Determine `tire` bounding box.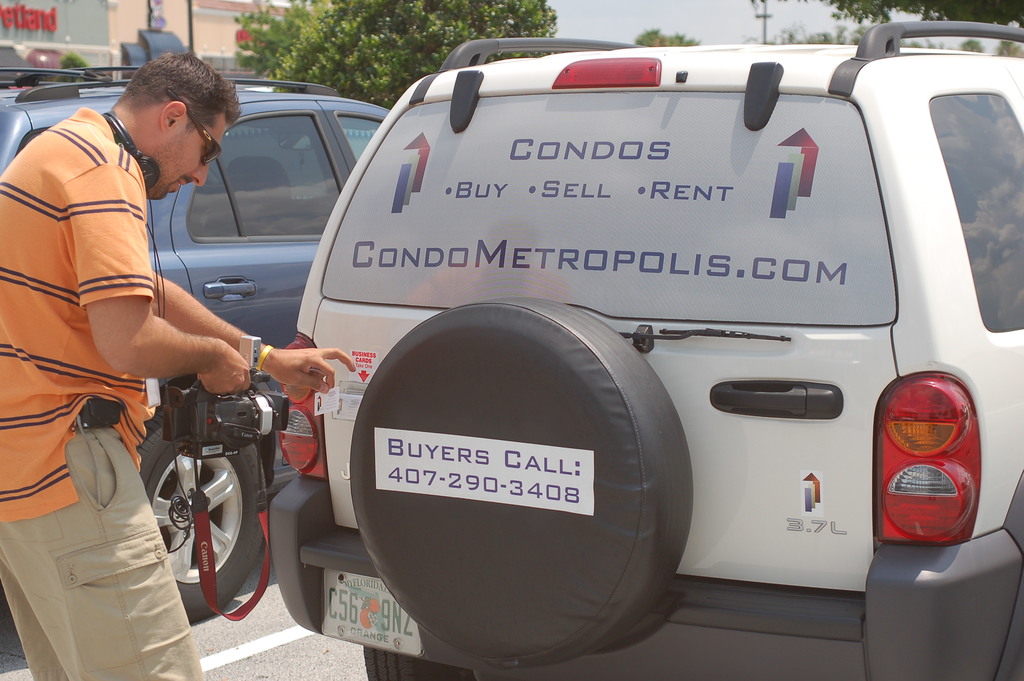
Determined: BBox(346, 299, 691, 671).
